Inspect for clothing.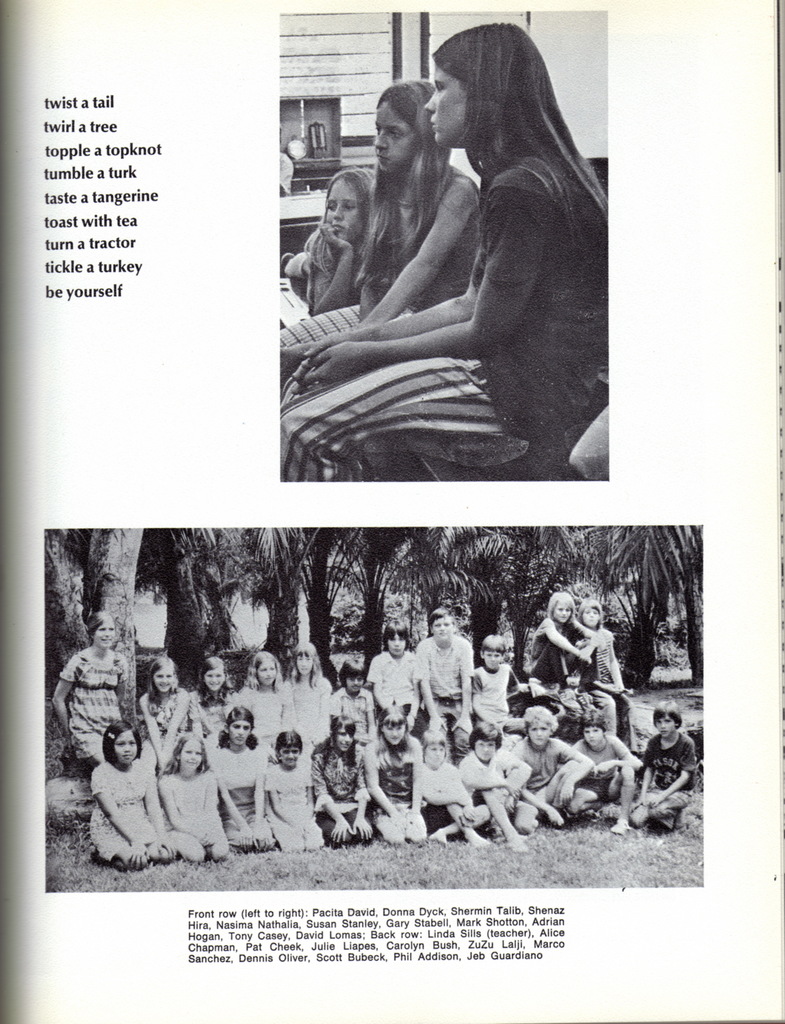
Inspection: l=42, t=645, r=126, b=771.
